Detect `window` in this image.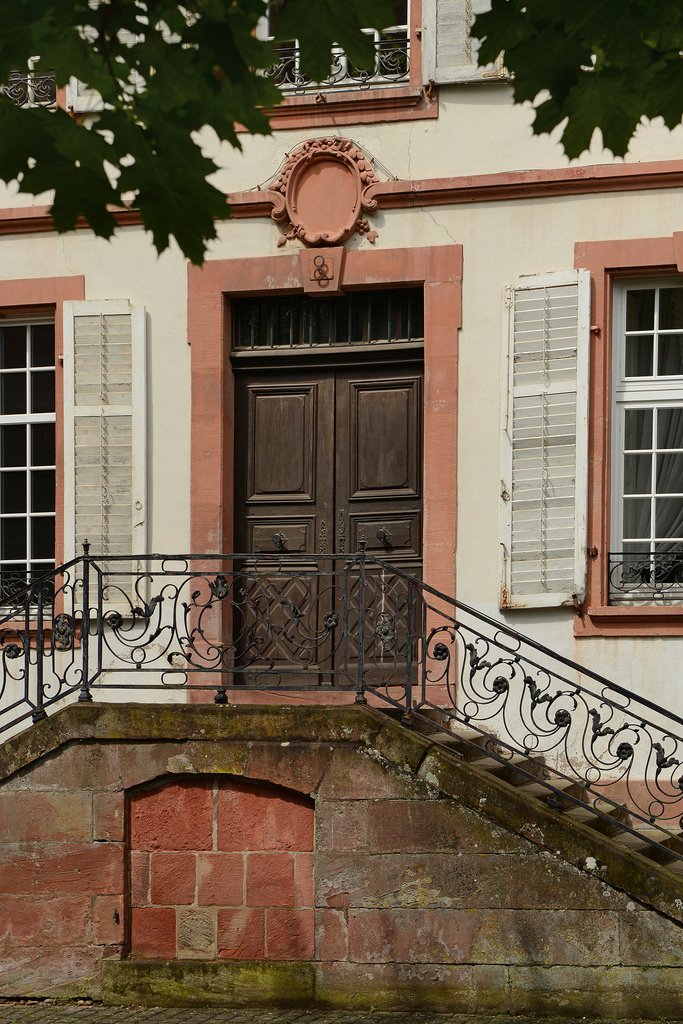
Detection: (x1=656, y1=541, x2=682, y2=579).
